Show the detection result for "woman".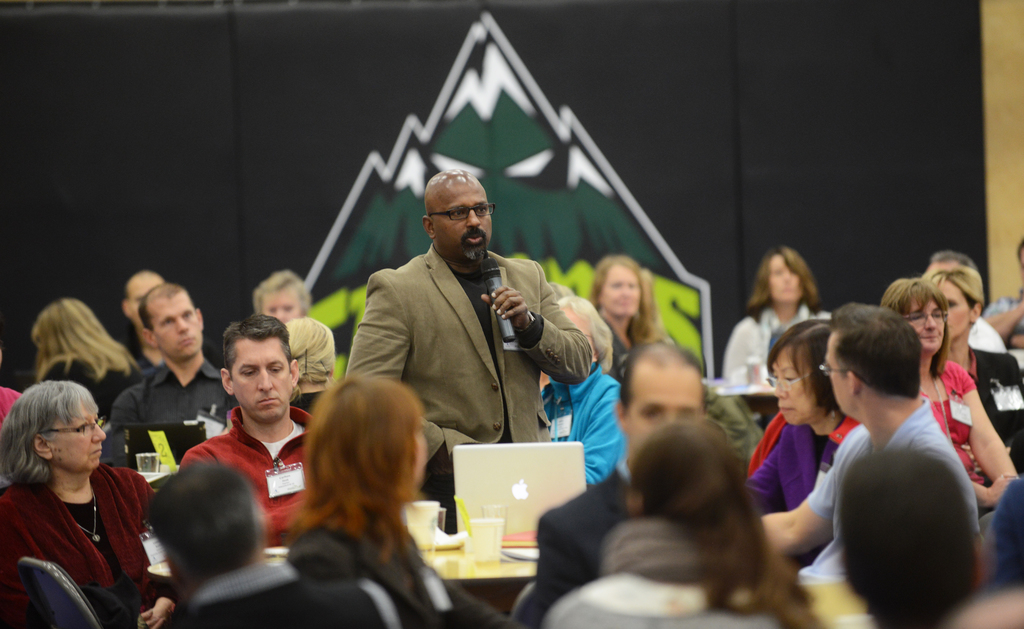
bbox(4, 334, 165, 614).
